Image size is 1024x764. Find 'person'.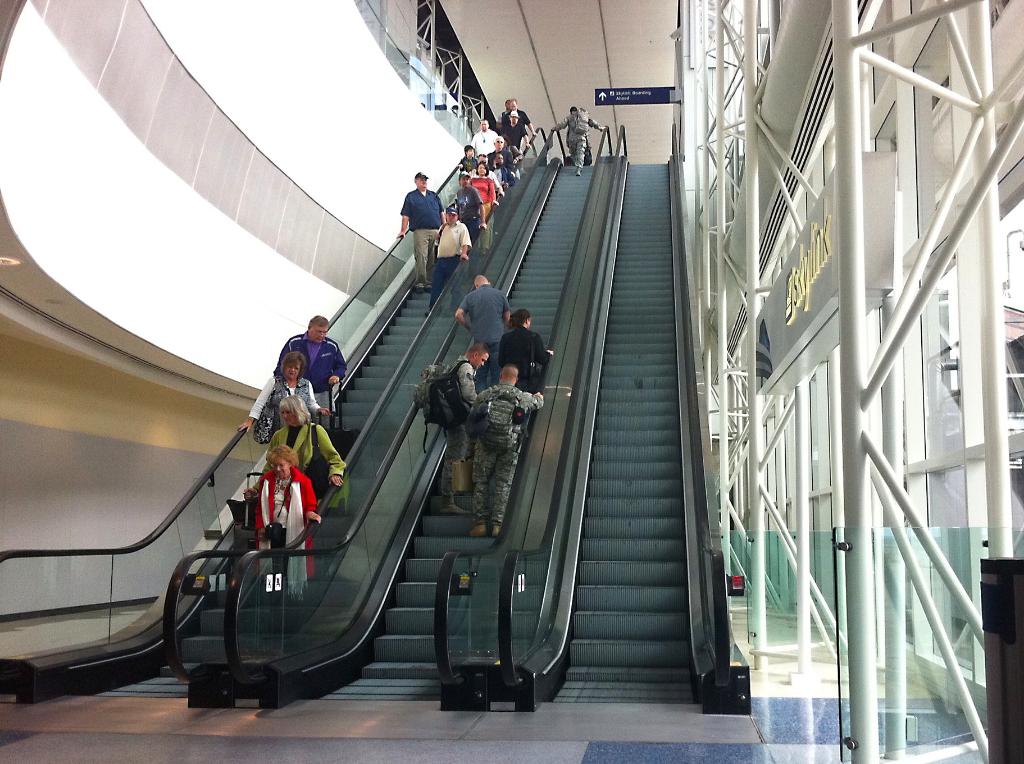
<bbox>493, 151, 515, 187</bbox>.
